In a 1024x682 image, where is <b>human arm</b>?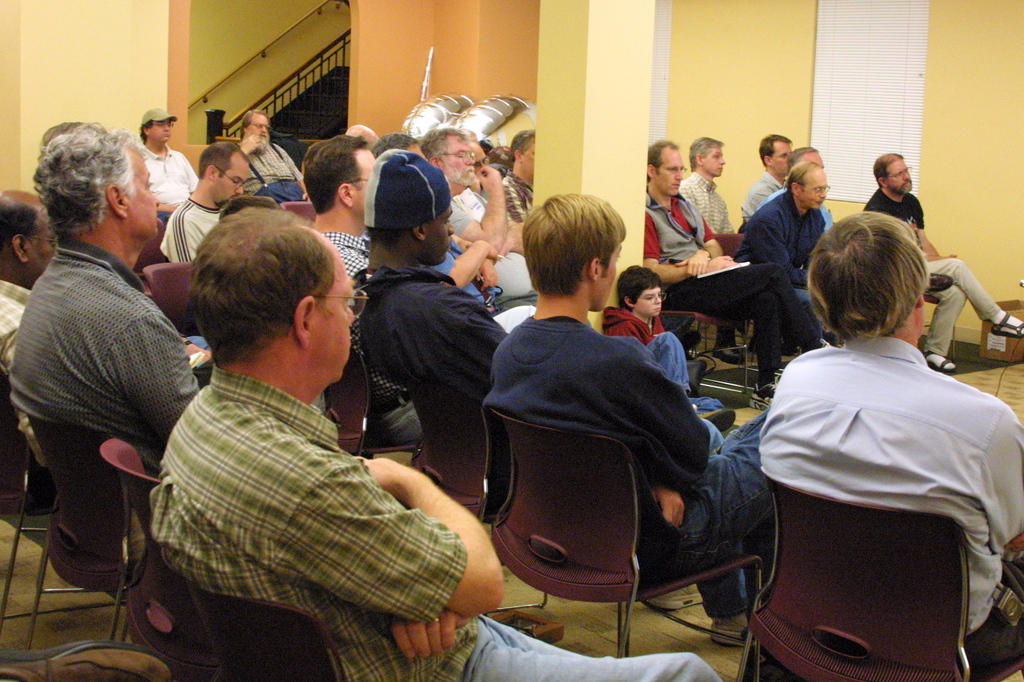
[178,150,198,197].
